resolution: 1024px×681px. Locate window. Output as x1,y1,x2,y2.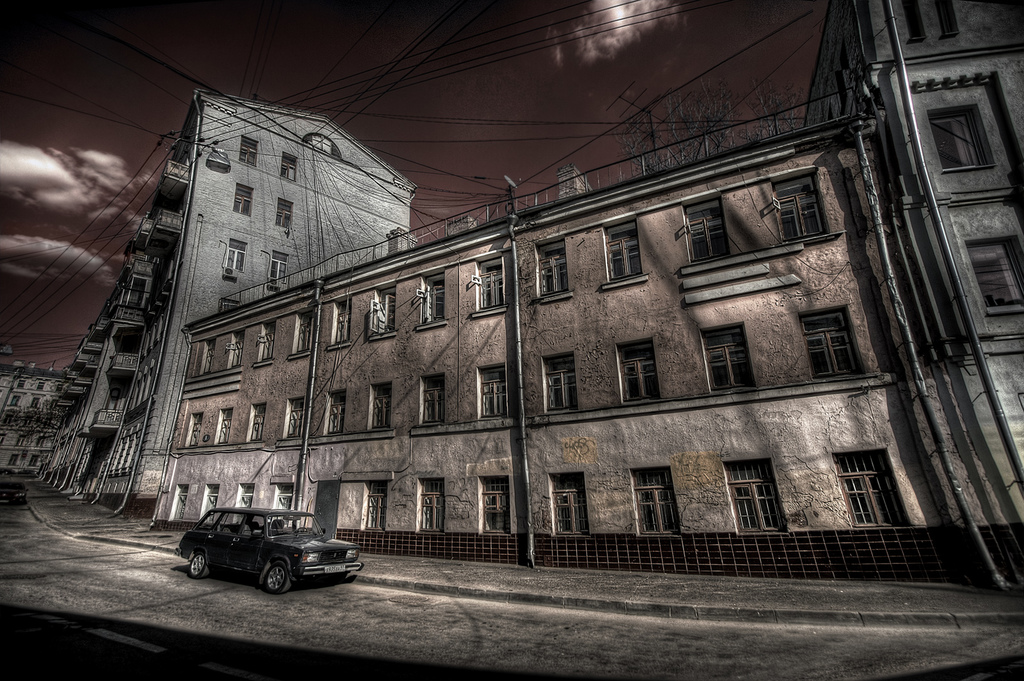
703,327,753,394.
